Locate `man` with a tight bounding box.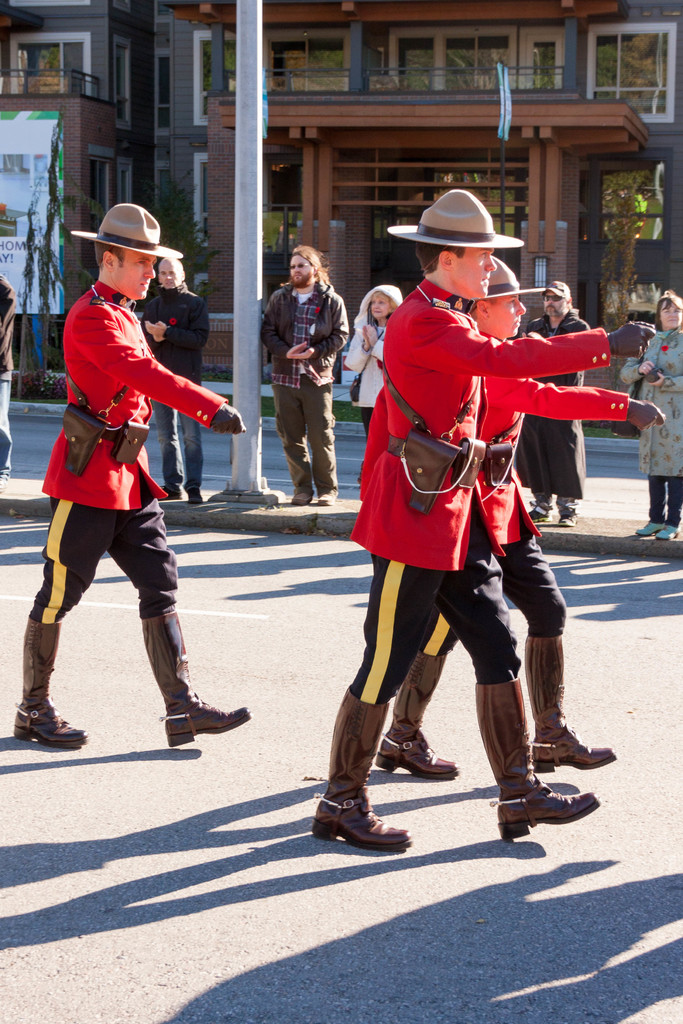
<region>0, 271, 16, 483</region>.
